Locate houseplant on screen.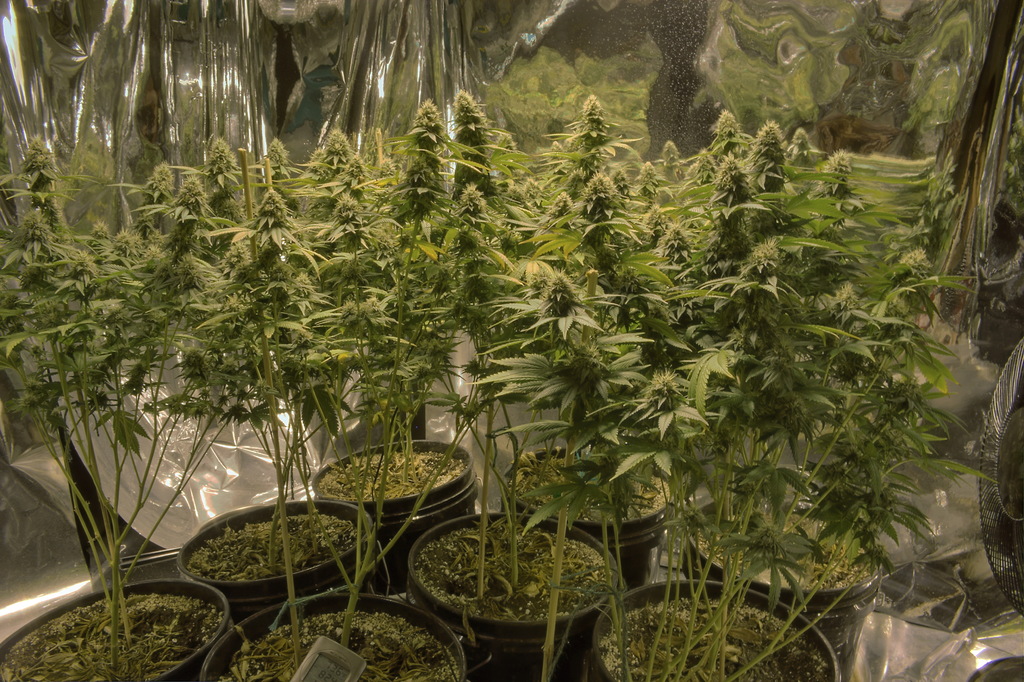
On screen at 260/137/483/577.
